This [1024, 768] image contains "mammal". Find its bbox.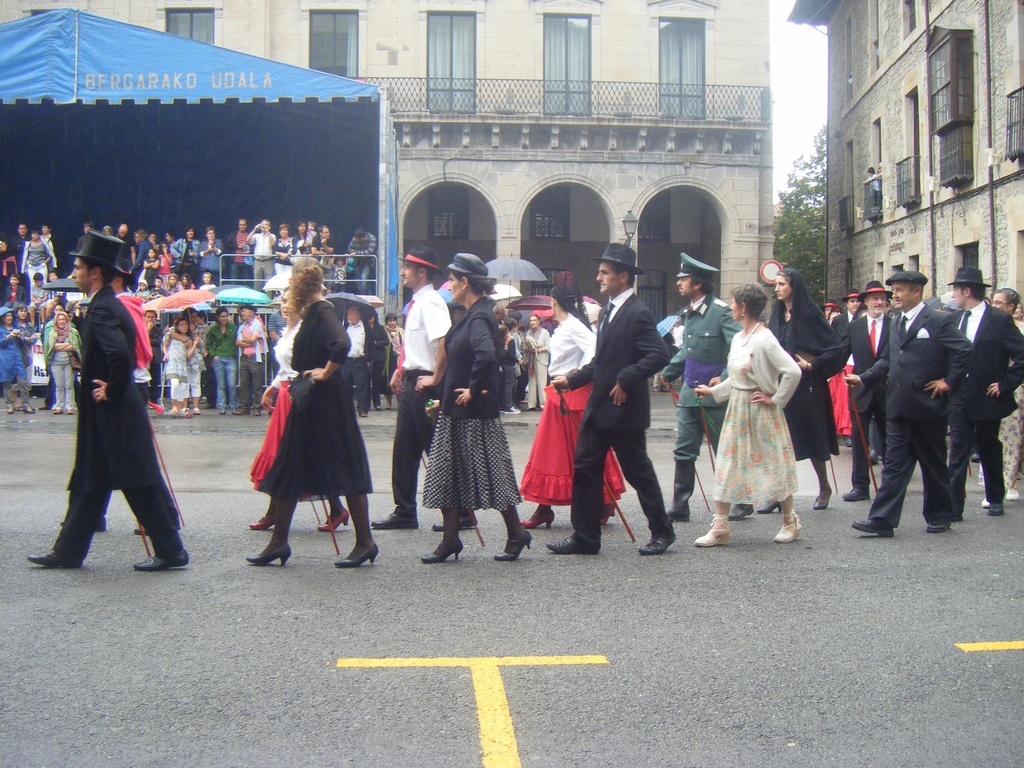
28:228:188:572.
